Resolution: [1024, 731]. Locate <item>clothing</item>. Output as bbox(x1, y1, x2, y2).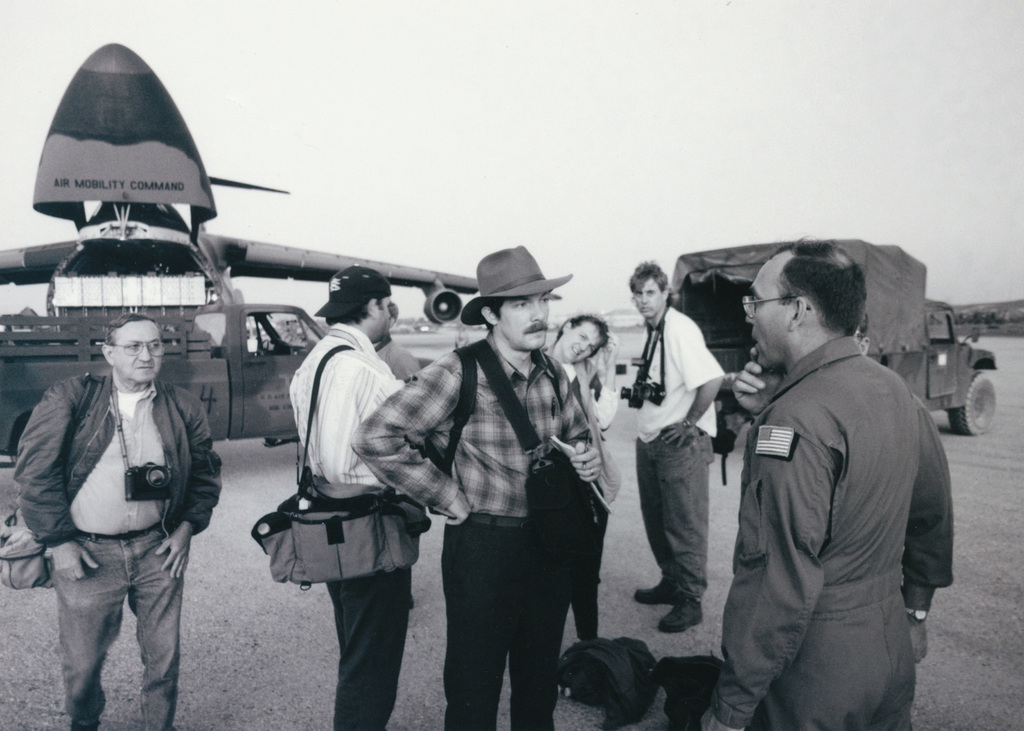
bbox(12, 367, 222, 730).
